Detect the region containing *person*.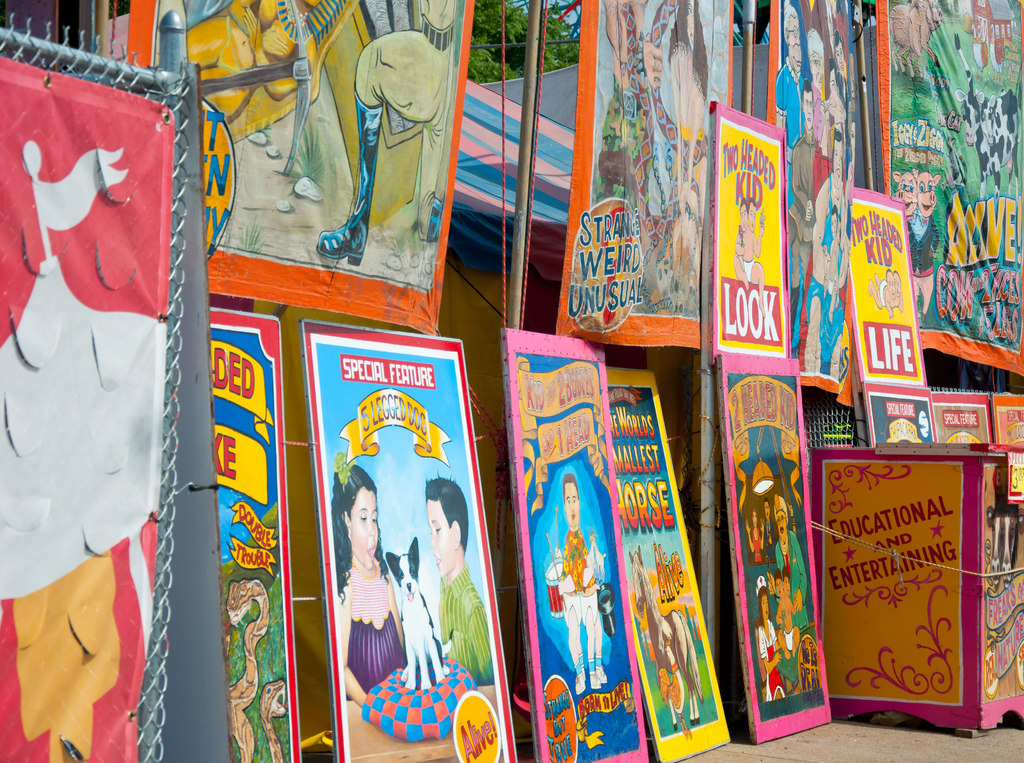
detection(553, 473, 600, 695).
